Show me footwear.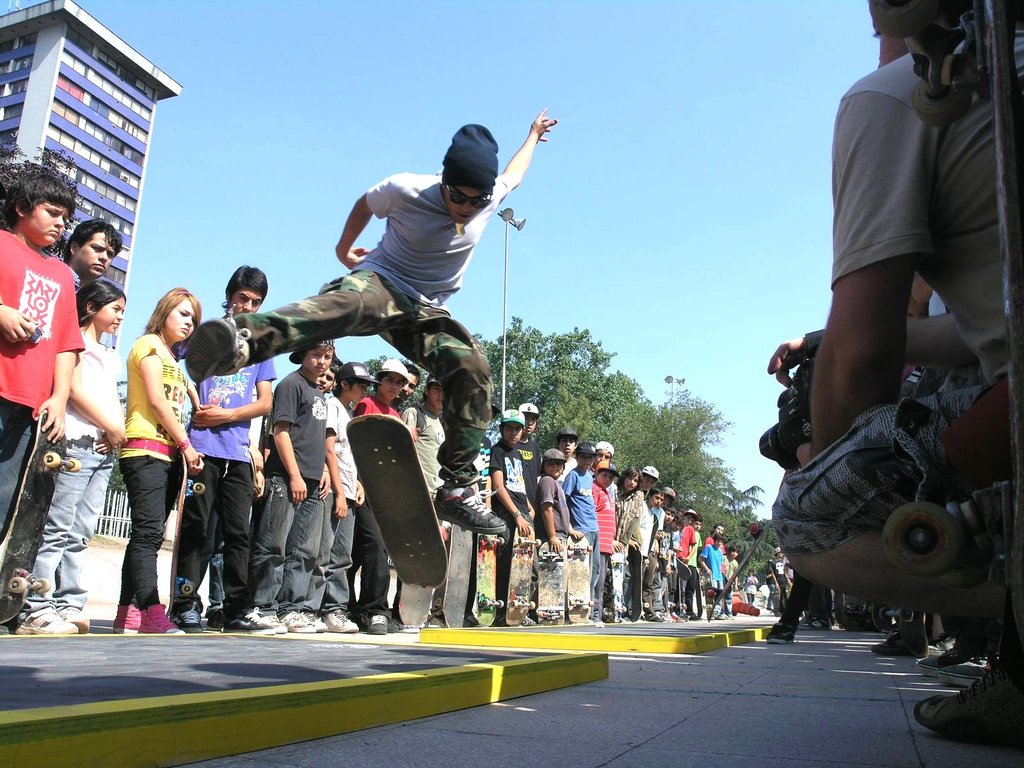
footwear is here: left=397, top=620, right=420, bottom=632.
